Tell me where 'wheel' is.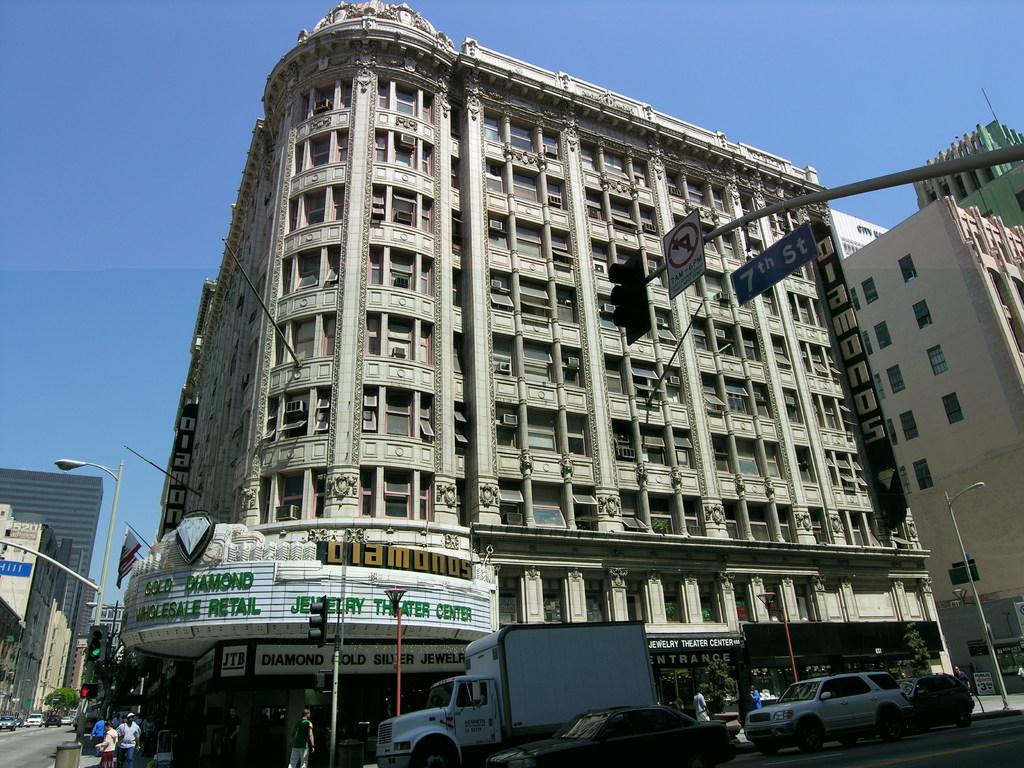
'wheel' is at <region>407, 732, 453, 767</region>.
